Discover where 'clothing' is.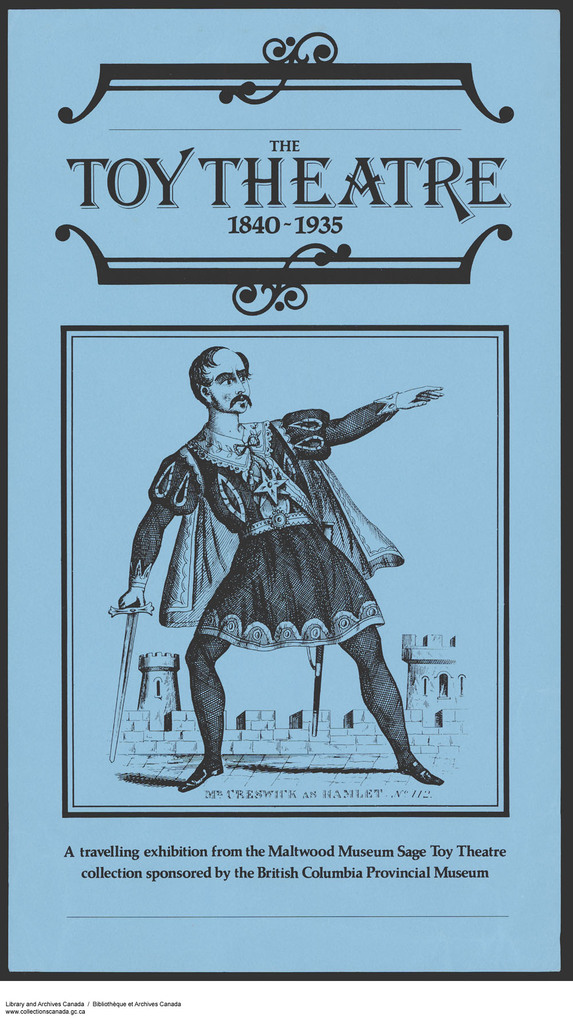
Discovered at (left=118, top=388, right=414, bottom=726).
